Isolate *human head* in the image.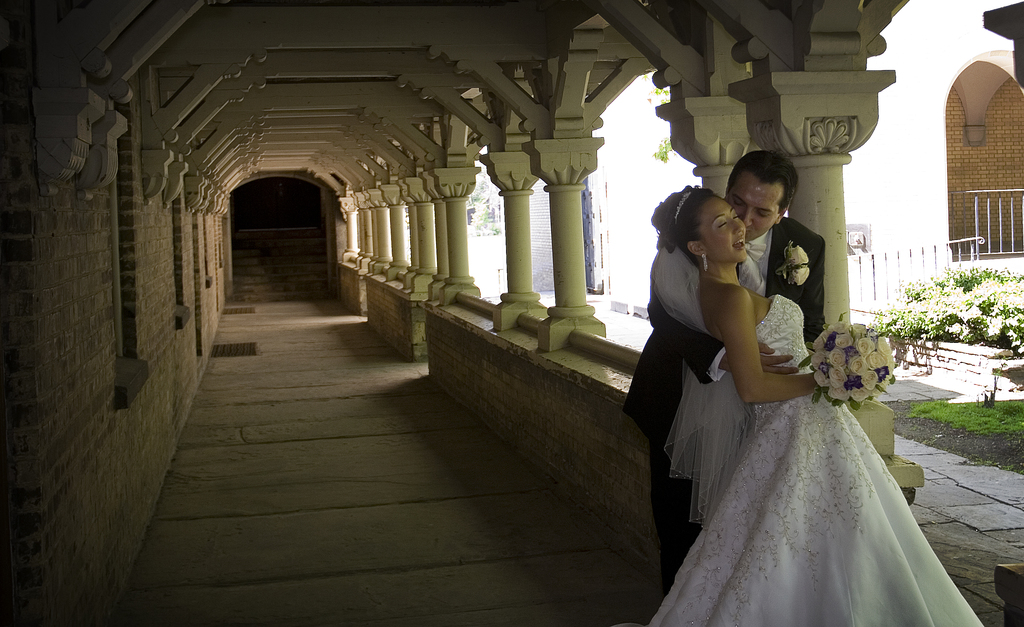
Isolated region: detection(719, 148, 812, 248).
